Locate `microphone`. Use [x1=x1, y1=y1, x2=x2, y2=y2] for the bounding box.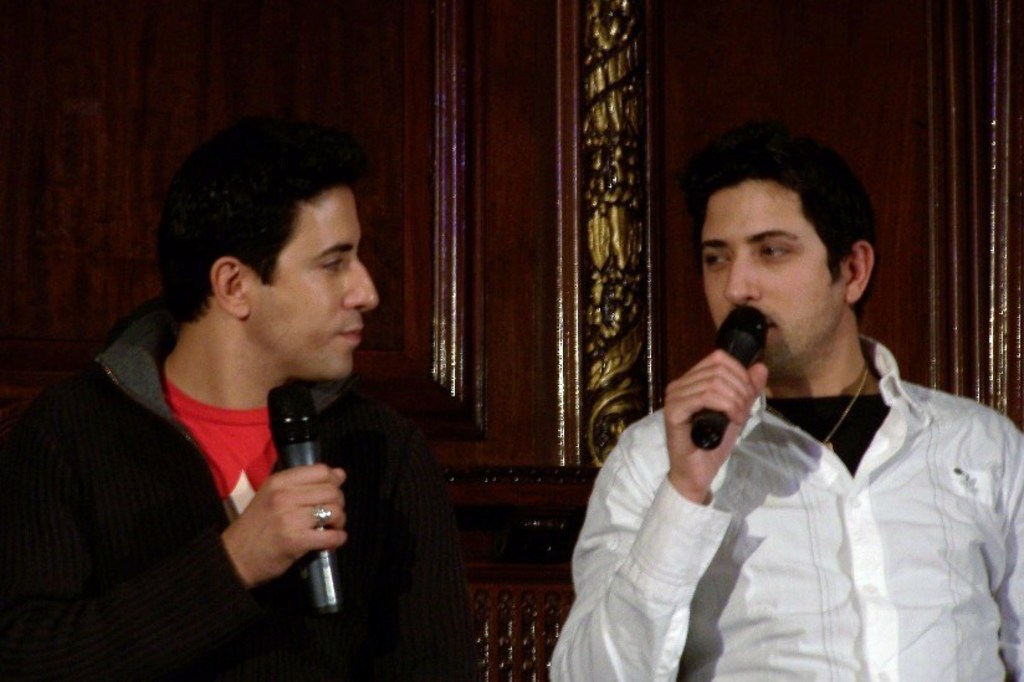
[x1=265, y1=380, x2=342, y2=610].
